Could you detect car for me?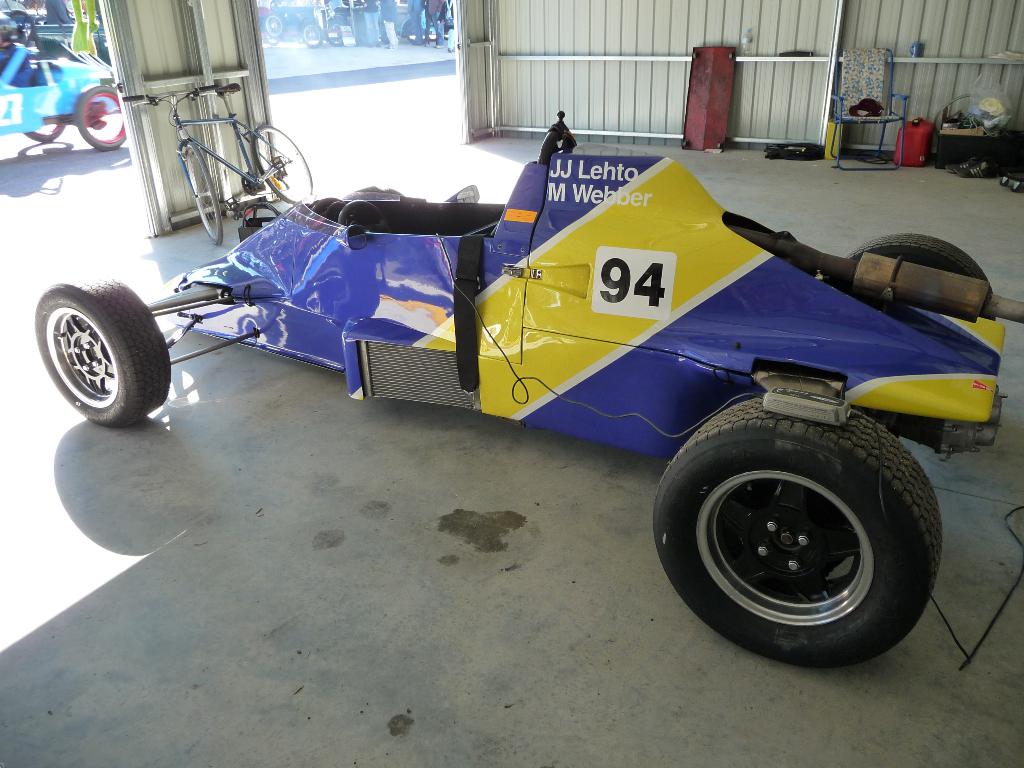
Detection result: x1=33 y1=106 x2=1023 y2=662.
